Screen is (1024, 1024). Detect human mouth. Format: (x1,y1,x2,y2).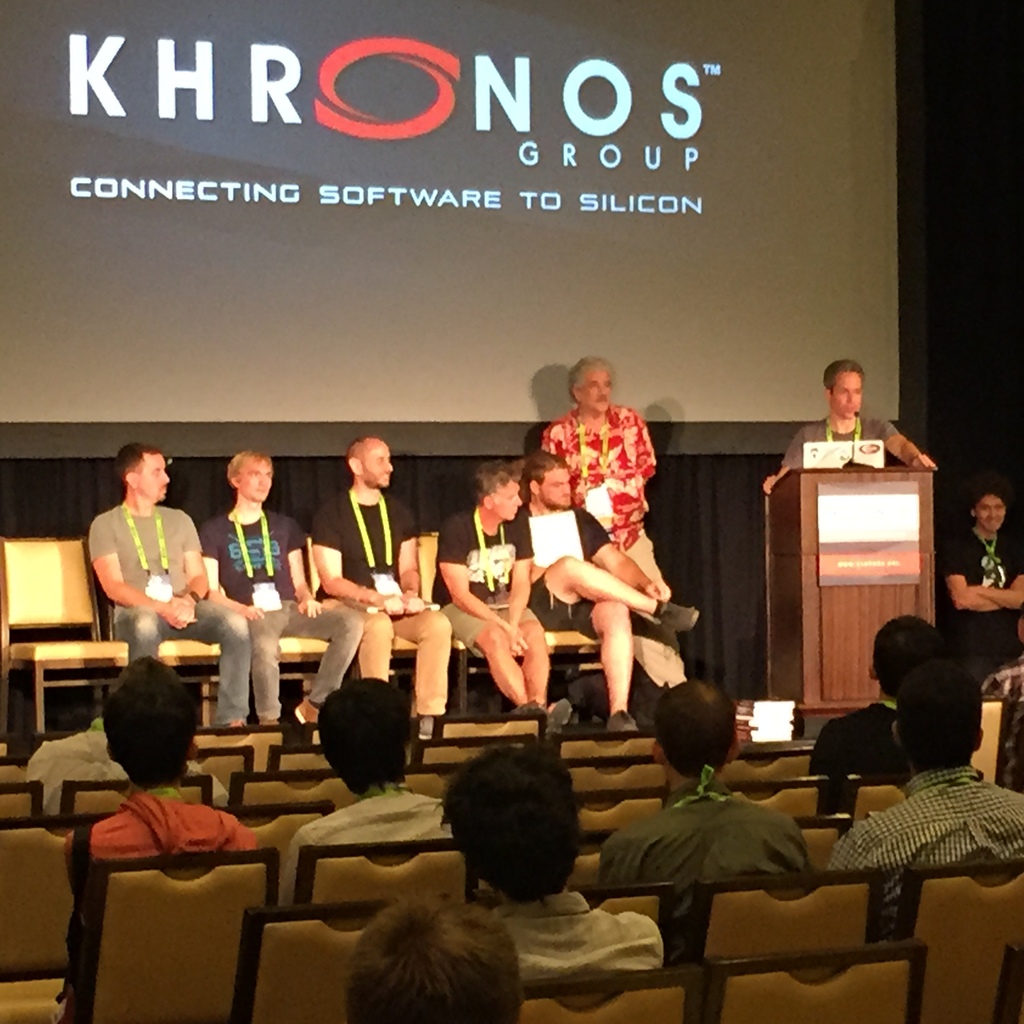
(154,481,175,500).
